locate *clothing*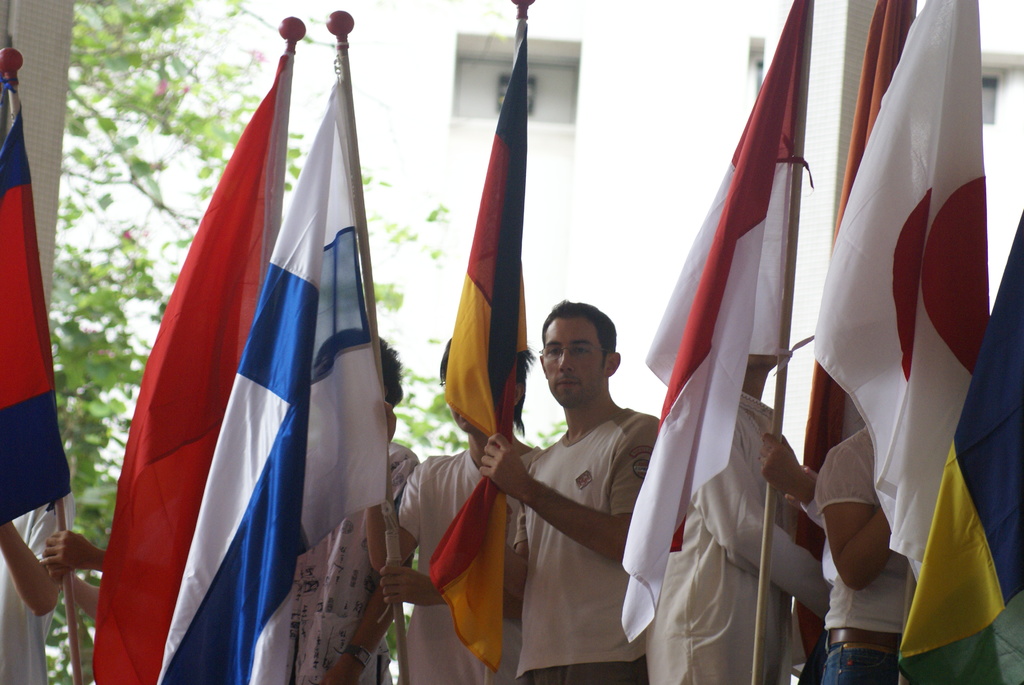
pyautogui.locateOnScreen(395, 448, 540, 684)
